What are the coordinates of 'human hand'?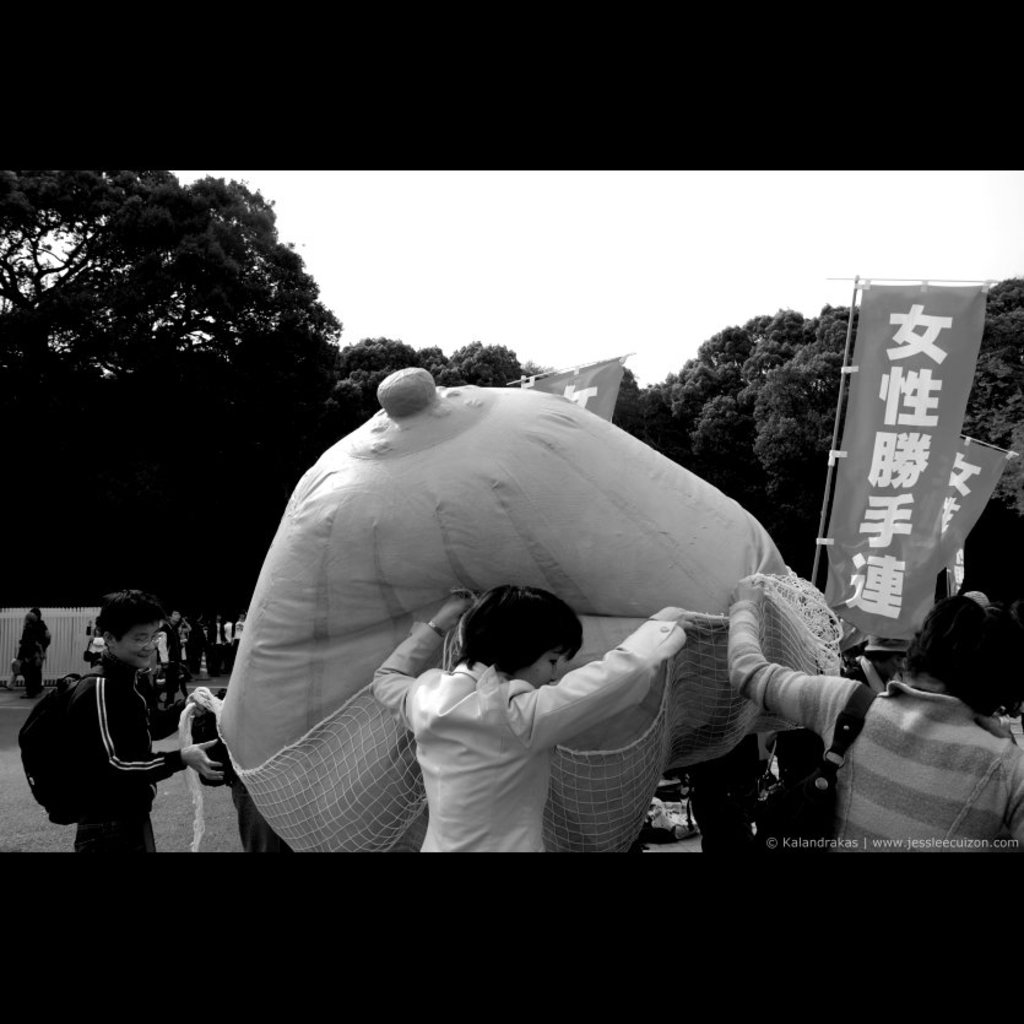
Rect(644, 607, 698, 632).
